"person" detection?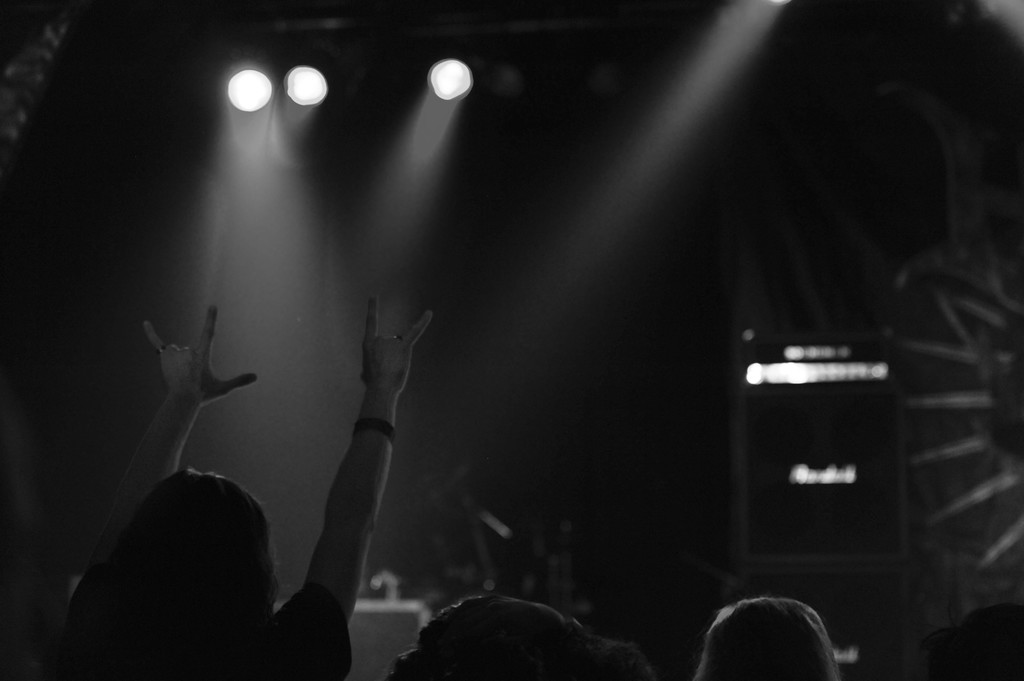
[left=694, top=593, right=836, bottom=680]
